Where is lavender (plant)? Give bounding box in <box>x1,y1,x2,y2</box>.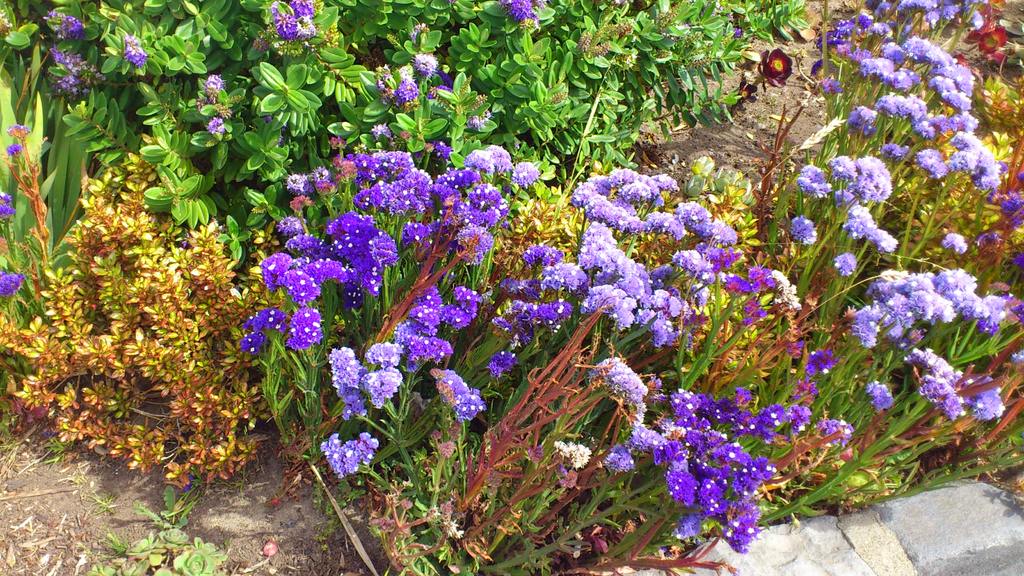
<box>334,209,376,319</box>.
